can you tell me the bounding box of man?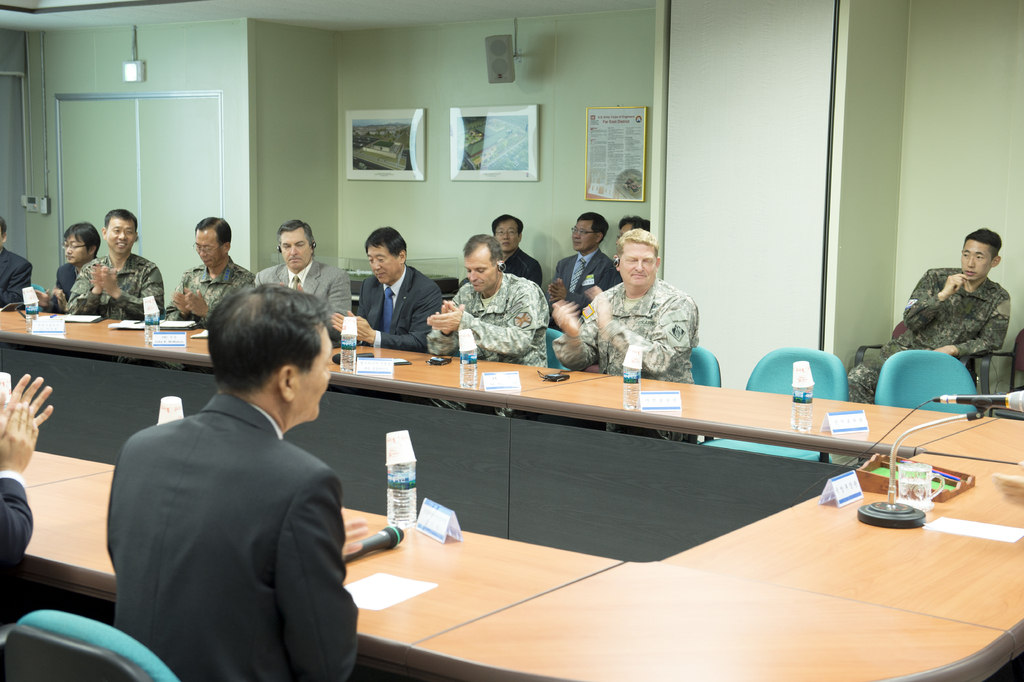
0, 374, 56, 585.
